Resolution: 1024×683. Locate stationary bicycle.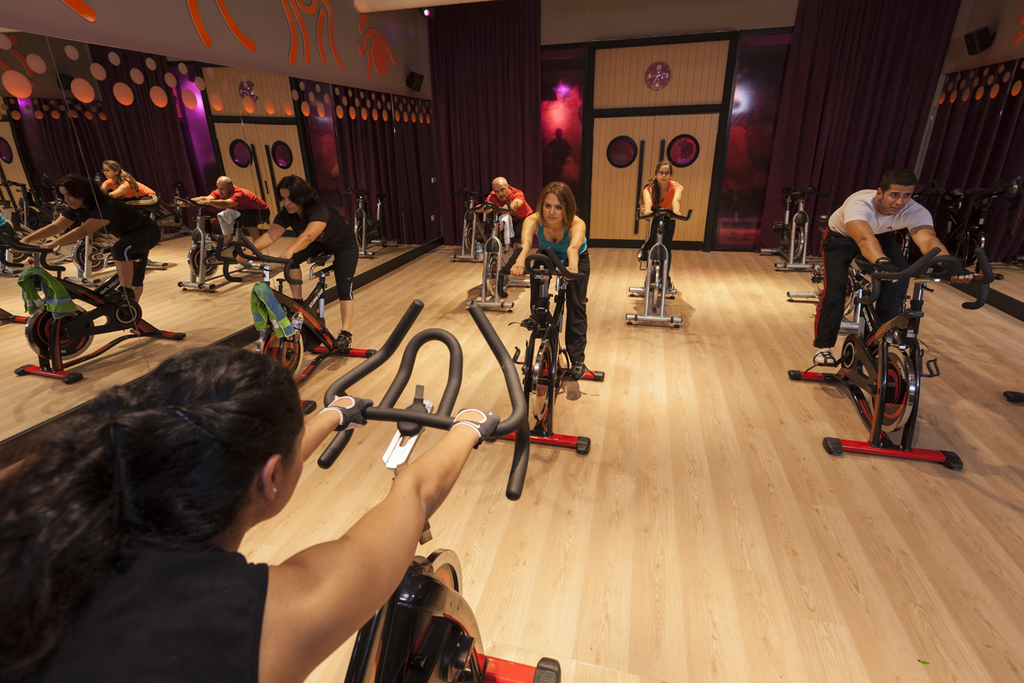
select_region(622, 202, 696, 332).
